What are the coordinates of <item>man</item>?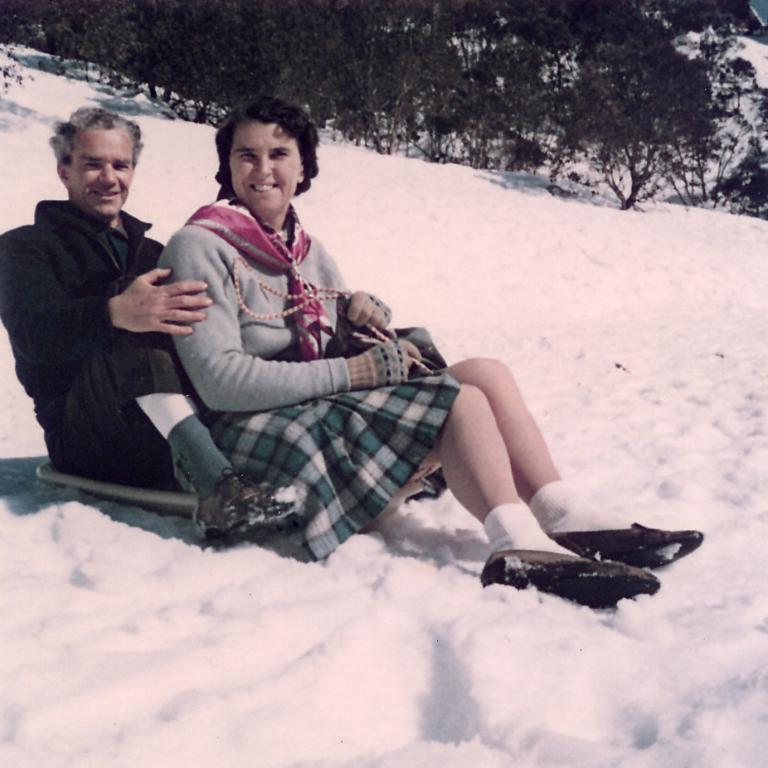
l=0, t=106, r=306, b=544.
